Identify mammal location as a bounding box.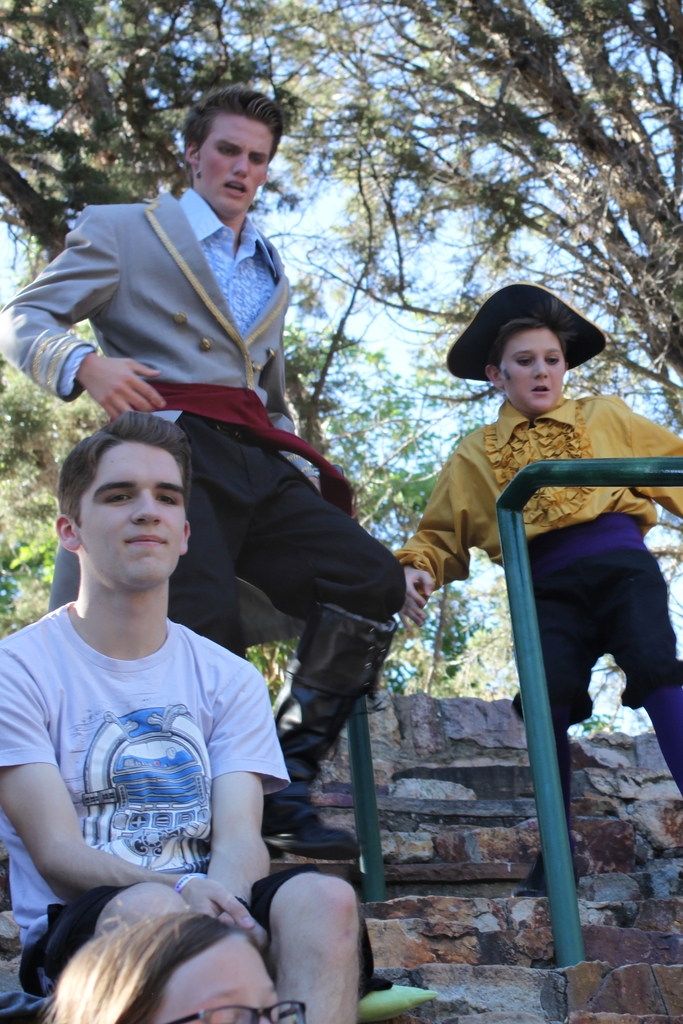
region(0, 85, 407, 861).
